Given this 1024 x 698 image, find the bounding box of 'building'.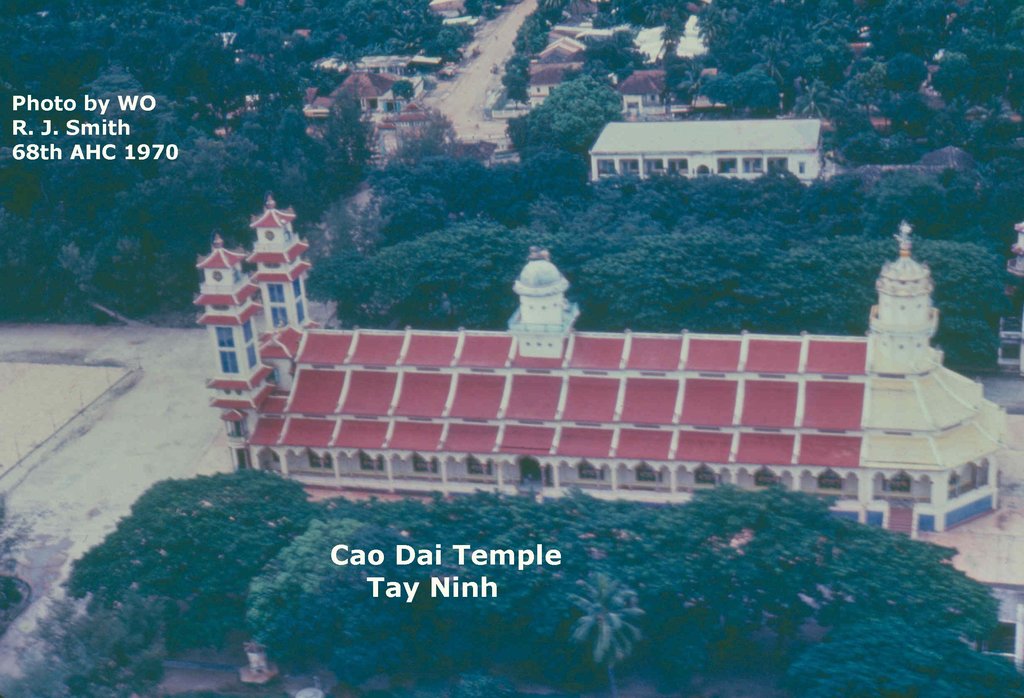
box(304, 70, 442, 160).
